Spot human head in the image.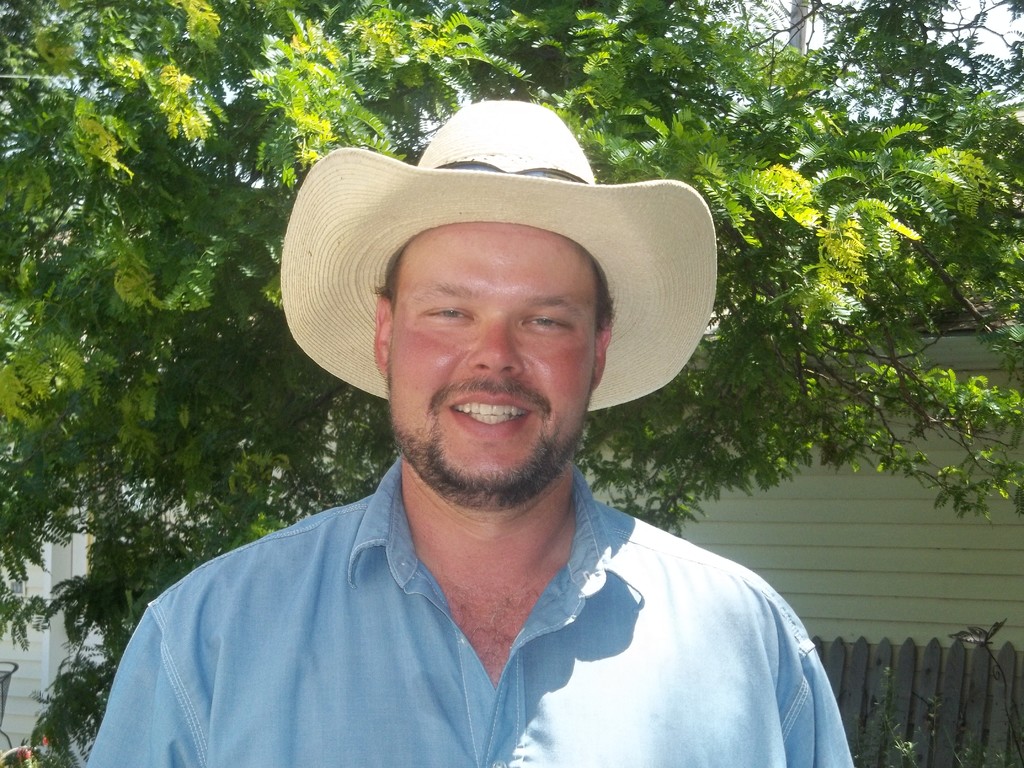
human head found at bbox(344, 201, 651, 472).
